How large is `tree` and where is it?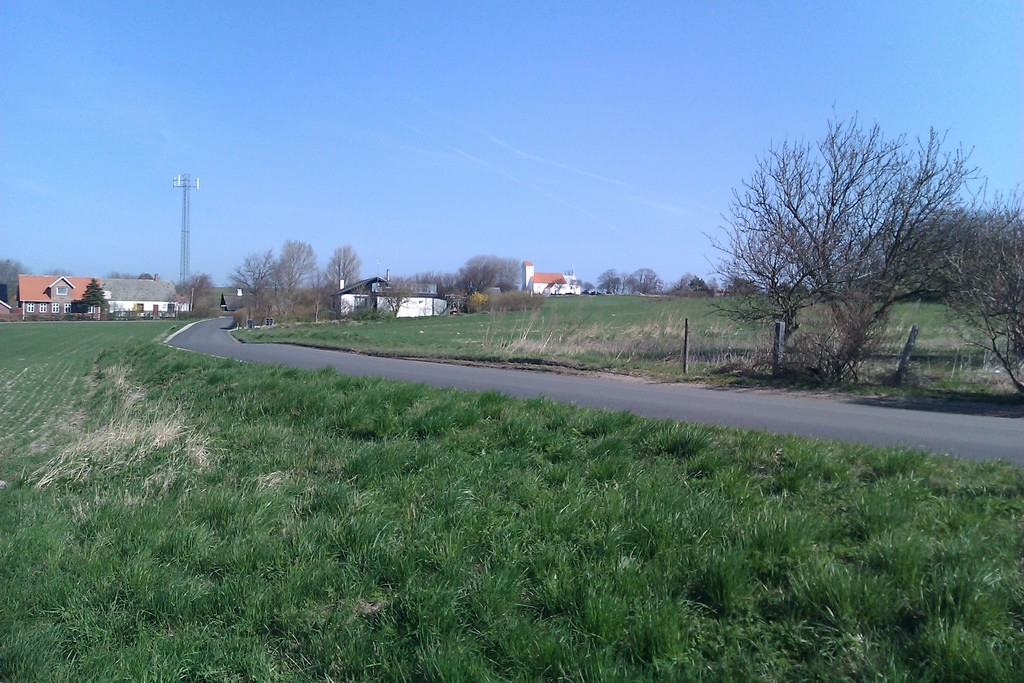
Bounding box: [left=702, top=87, right=1000, bottom=384].
